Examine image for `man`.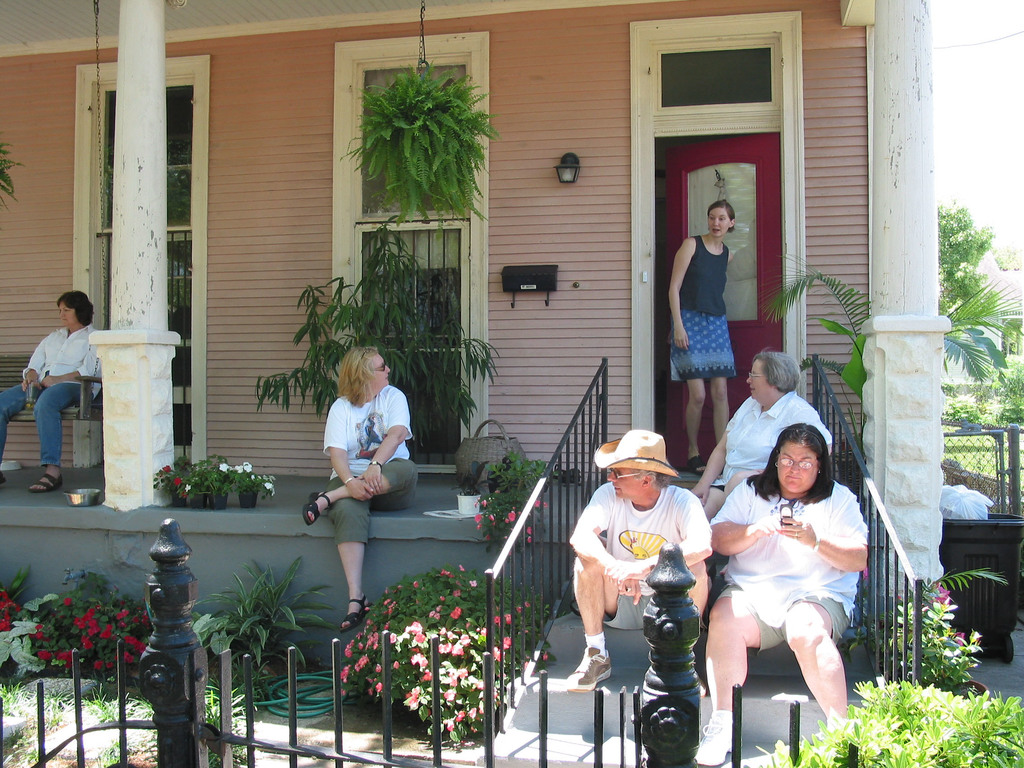
Examination result: [577,428,716,680].
